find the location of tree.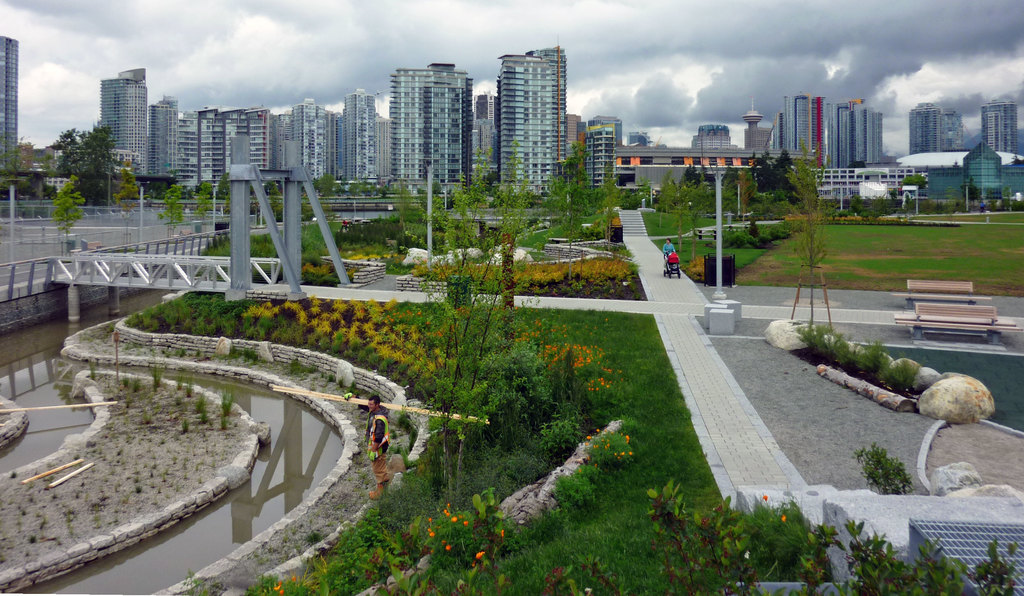
Location: Rect(424, 131, 533, 492).
